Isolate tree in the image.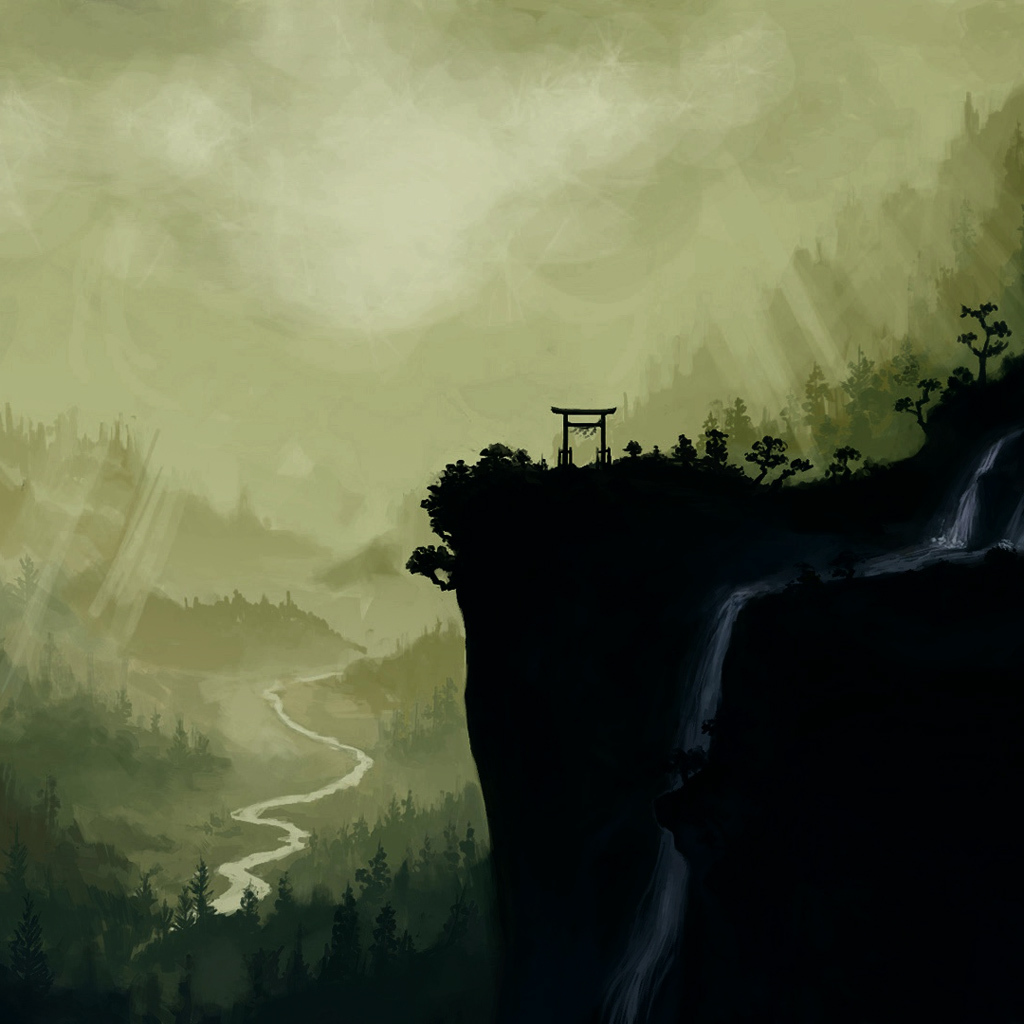
Isolated region: locate(0, 829, 436, 1023).
